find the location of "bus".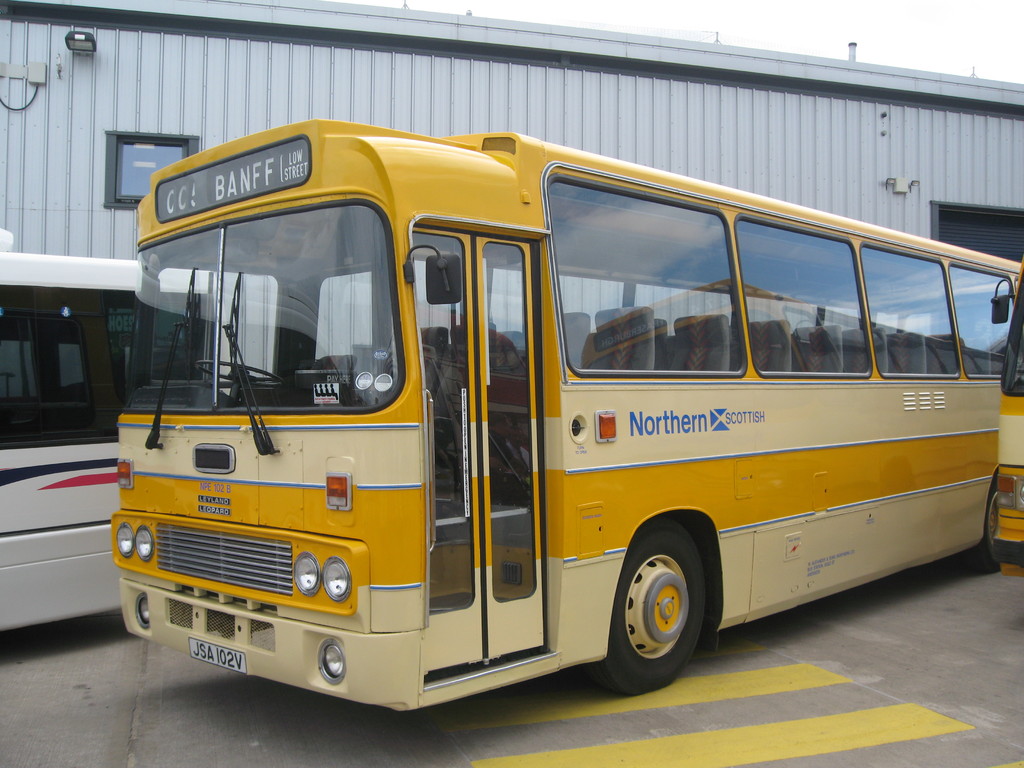
Location: x1=107 y1=129 x2=1017 y2=717.
